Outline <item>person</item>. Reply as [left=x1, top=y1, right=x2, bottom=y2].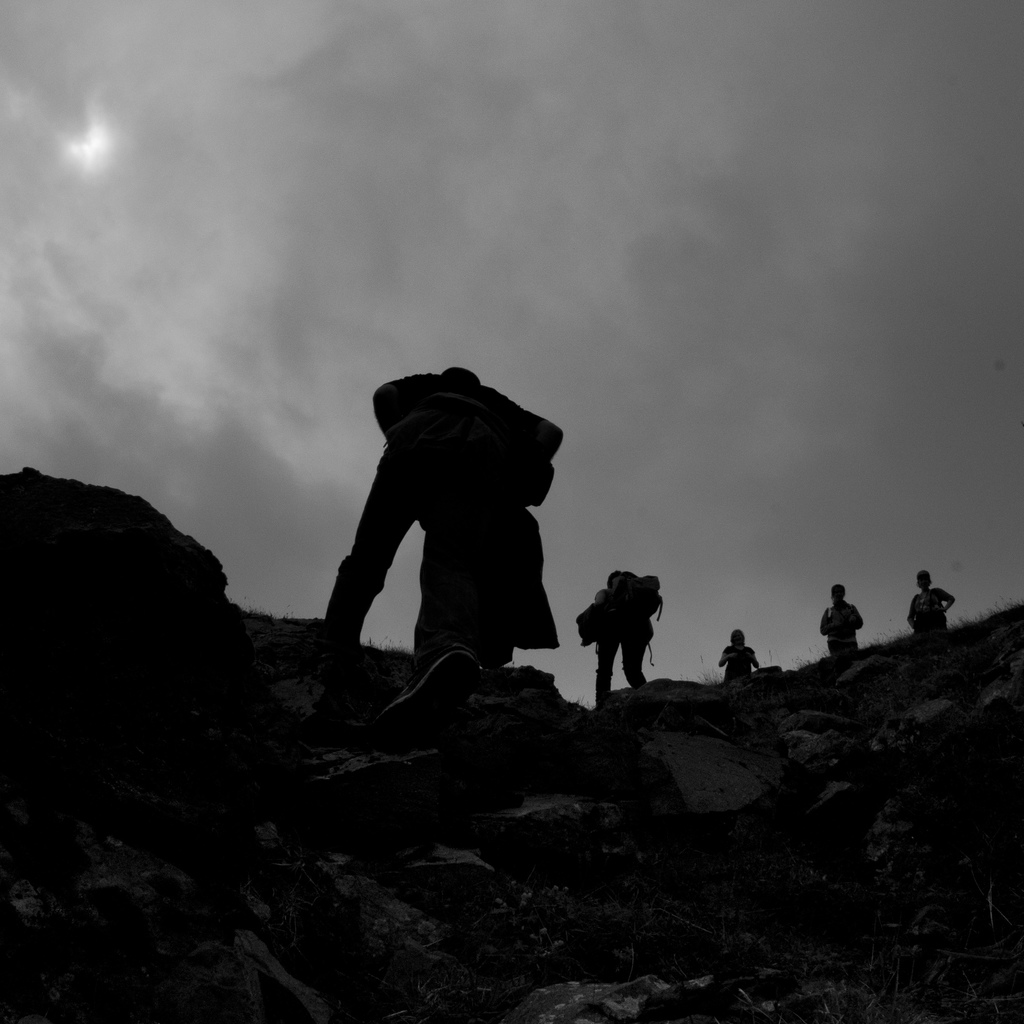
[left=330, top=365, right=567, bottom=745].
